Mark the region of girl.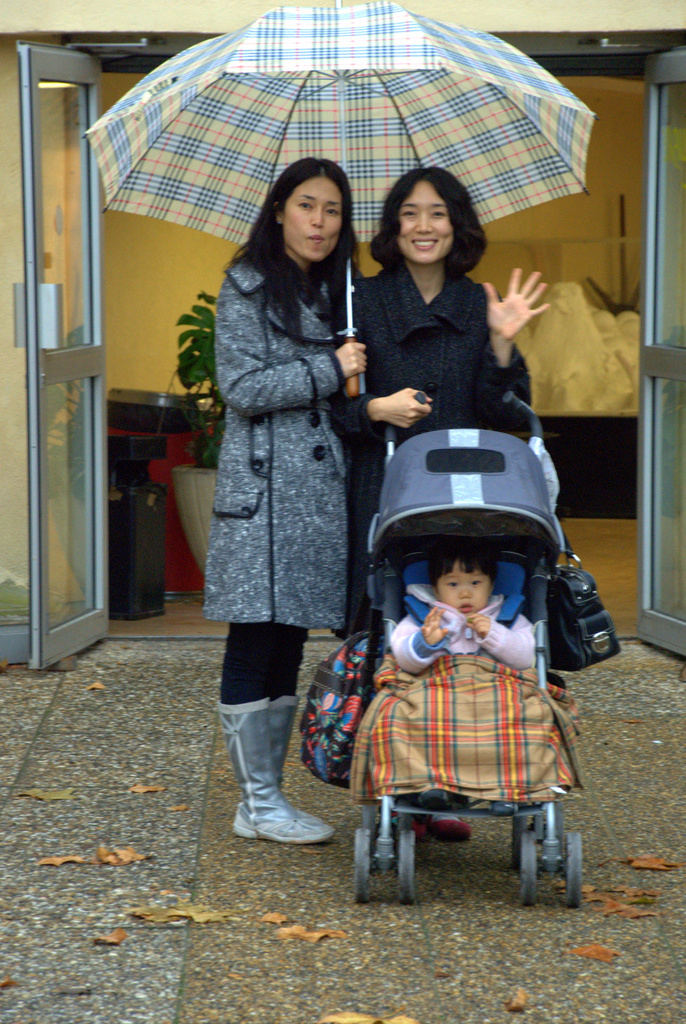
Region: bbox(342, 171, 527, 627).
